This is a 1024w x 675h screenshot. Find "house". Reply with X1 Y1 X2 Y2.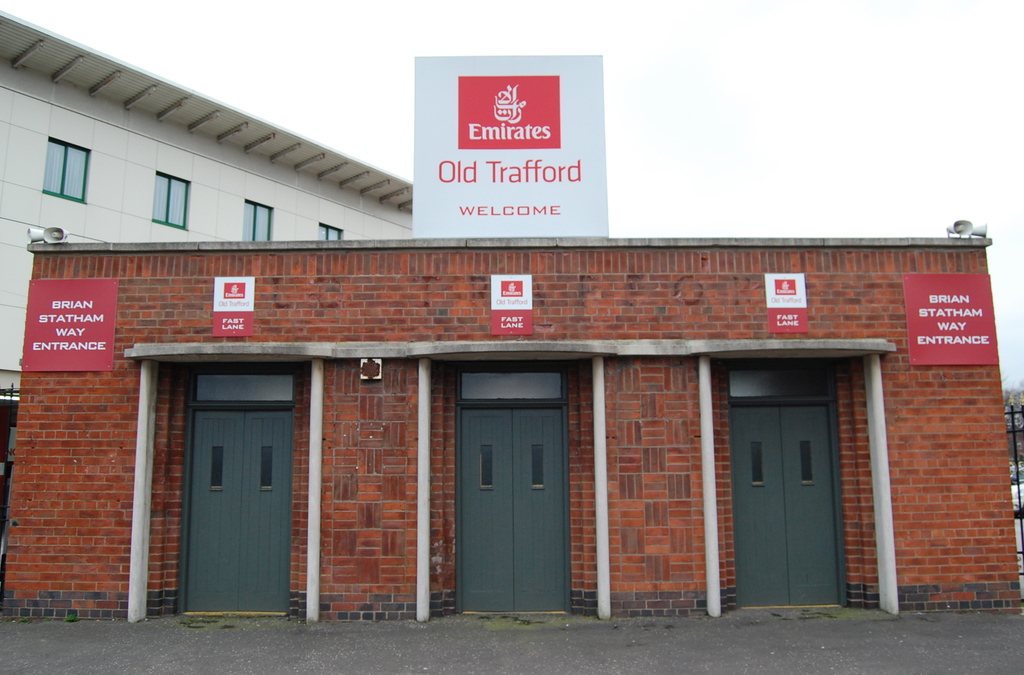
0 7 410 525.
